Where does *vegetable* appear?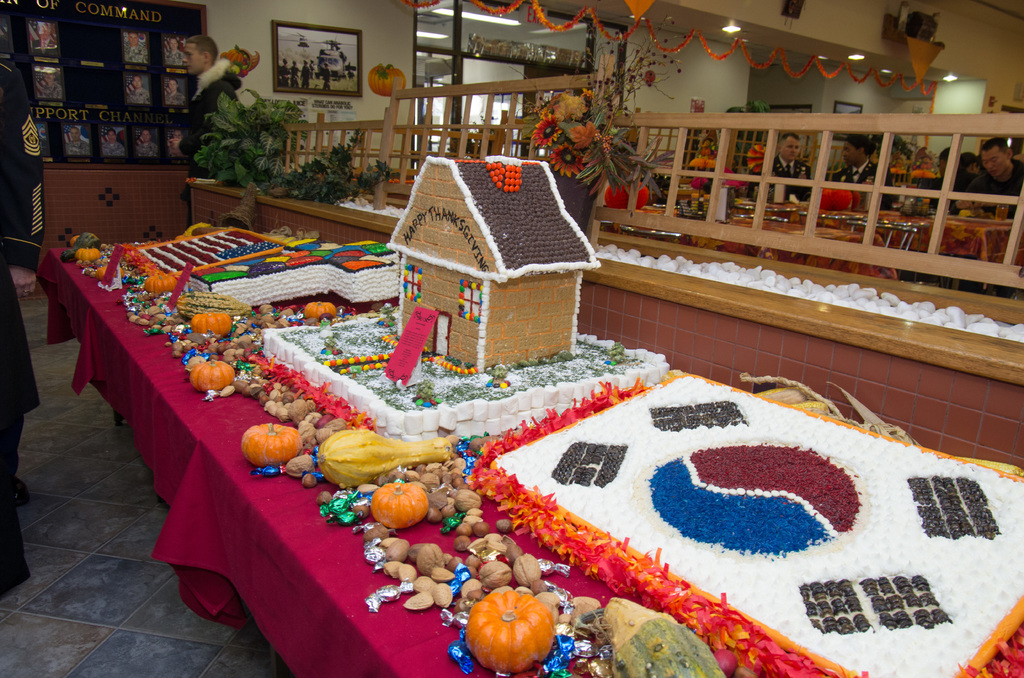
Appears at 188:360:237:392.
